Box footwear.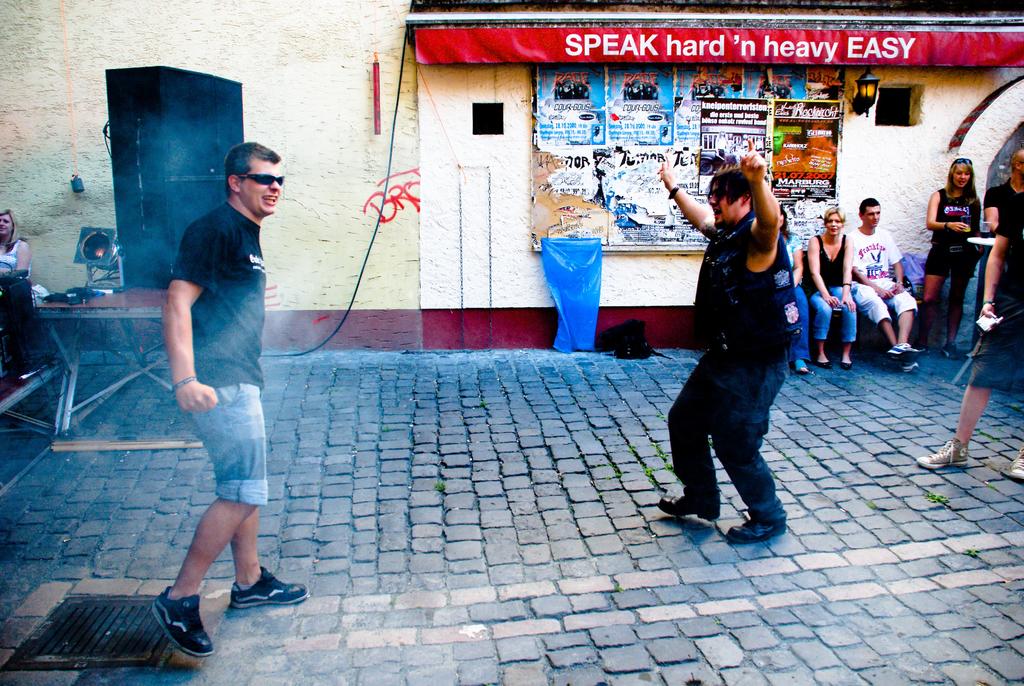
pyautogui.locateOnScreen(916, 437, 968, 470).
